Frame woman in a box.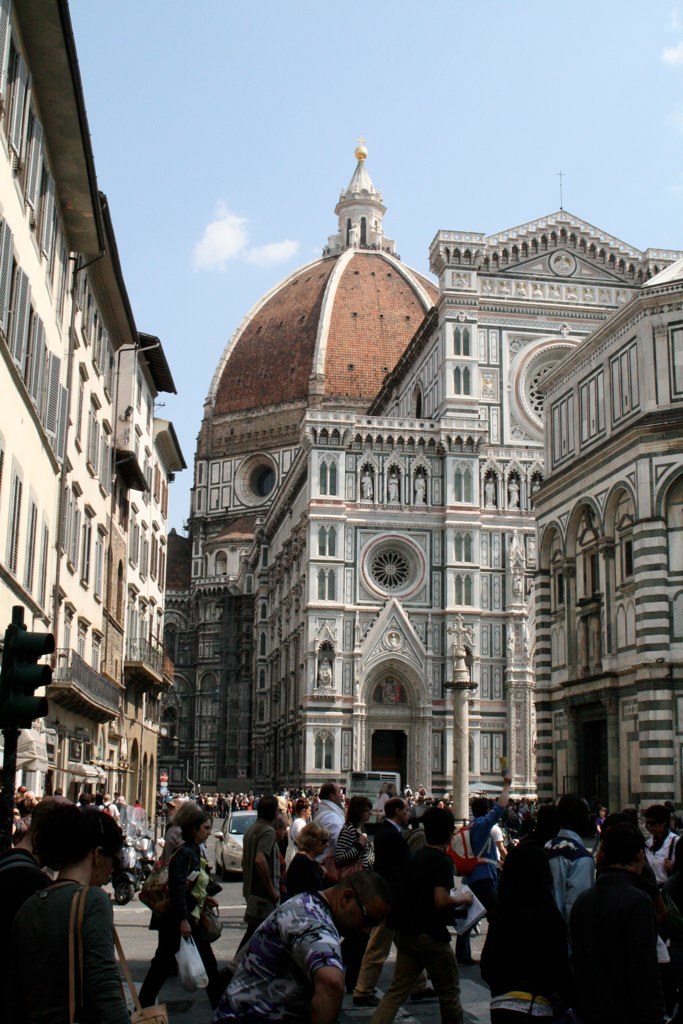
[left=480, top=847, right=570, bottom=1023].
